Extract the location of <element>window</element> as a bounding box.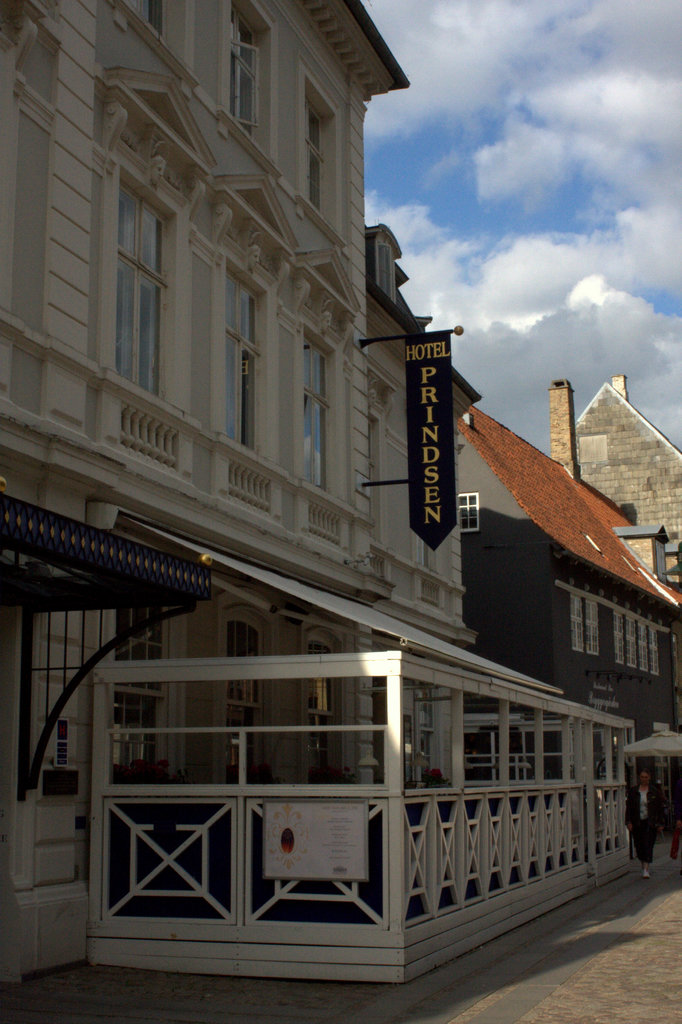
left=367, top=424, right=375, bottom=538.
